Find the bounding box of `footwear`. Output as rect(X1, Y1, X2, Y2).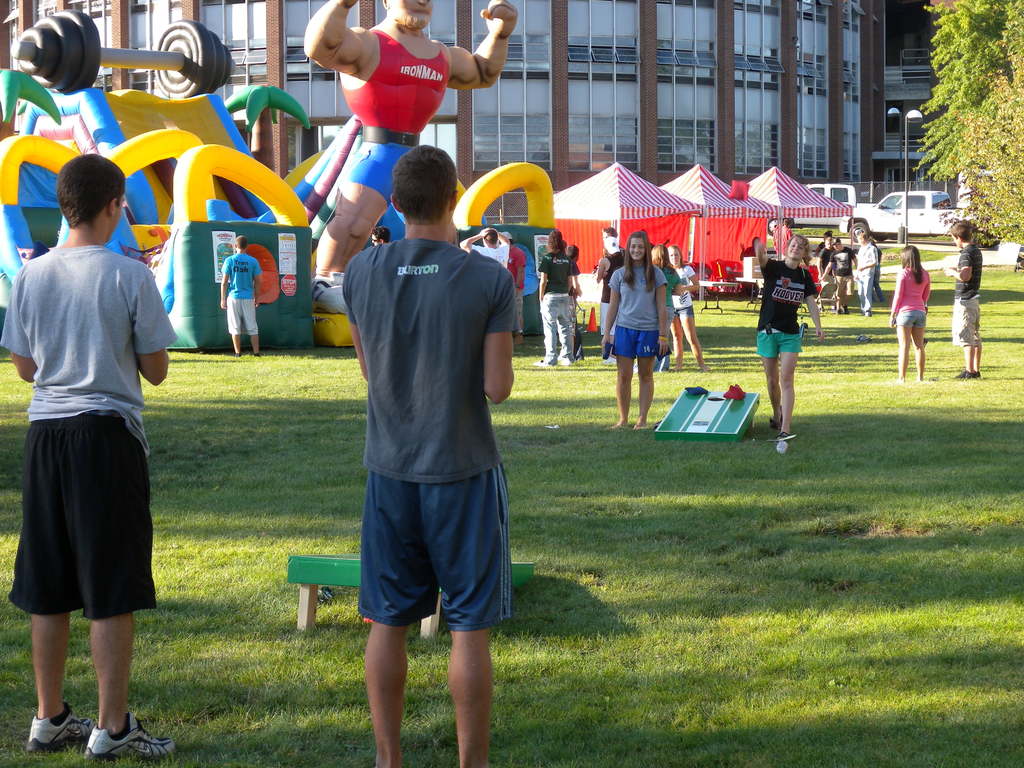
rect(82, 710, 179, 760).
